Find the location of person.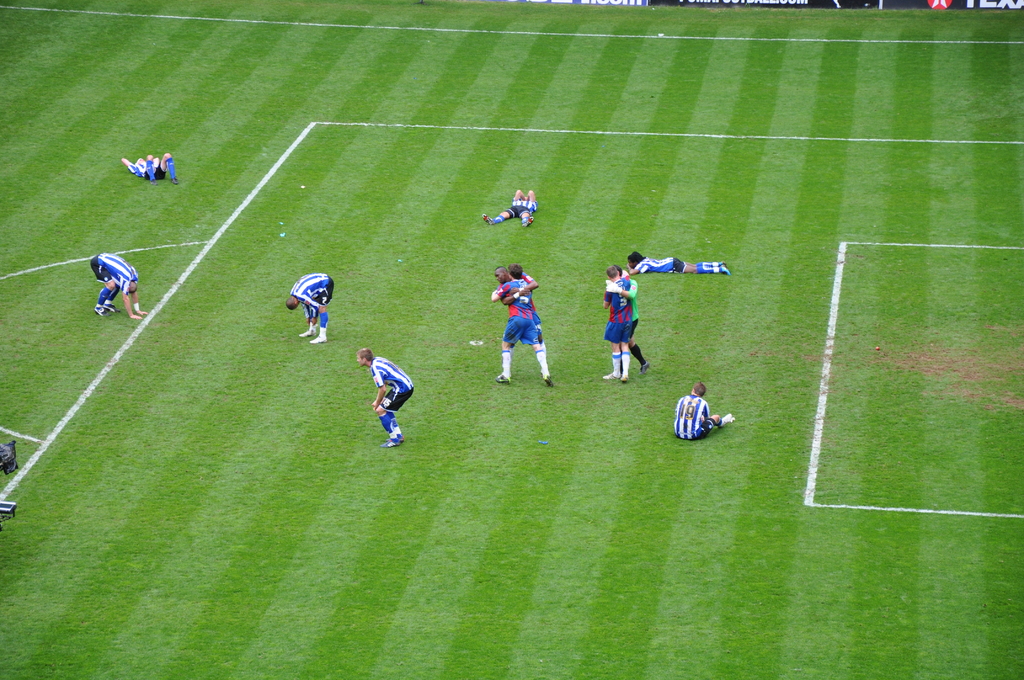
Location: BBox(356, 346, 413, 448).
